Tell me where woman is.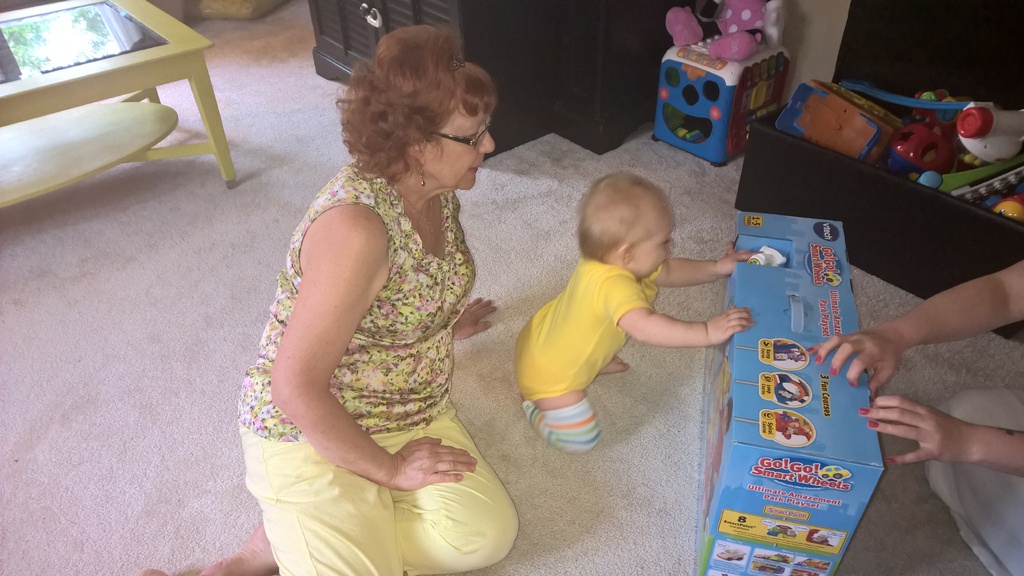
woman is at (left=801, top=263, right=1023, bottom=575).
